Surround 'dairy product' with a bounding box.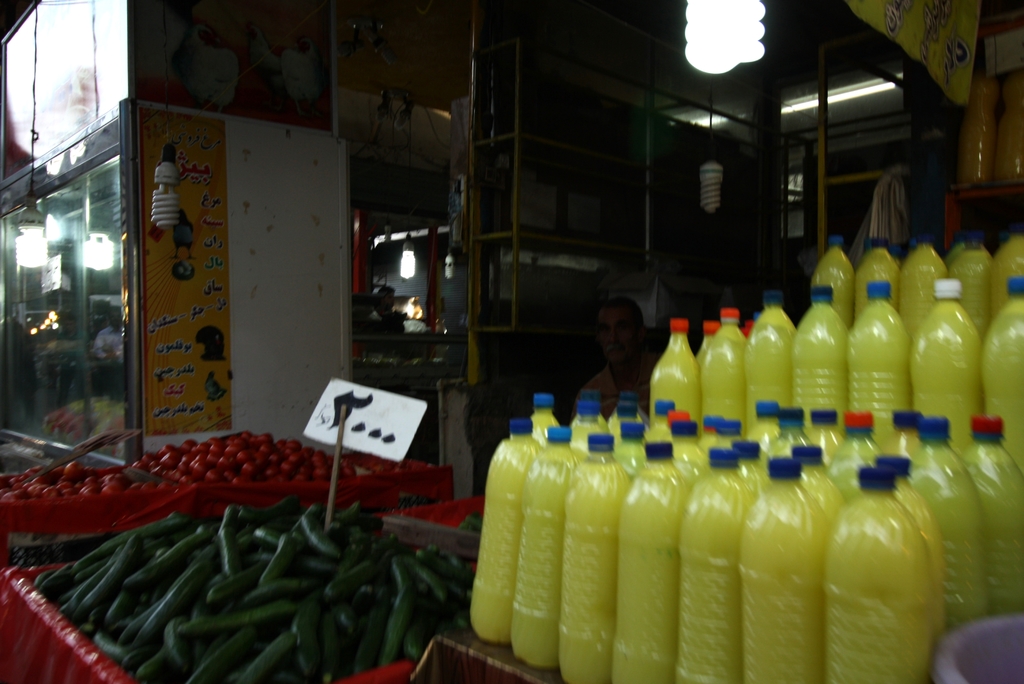
[x1=560, y1=460, x2=637, y2=683].
